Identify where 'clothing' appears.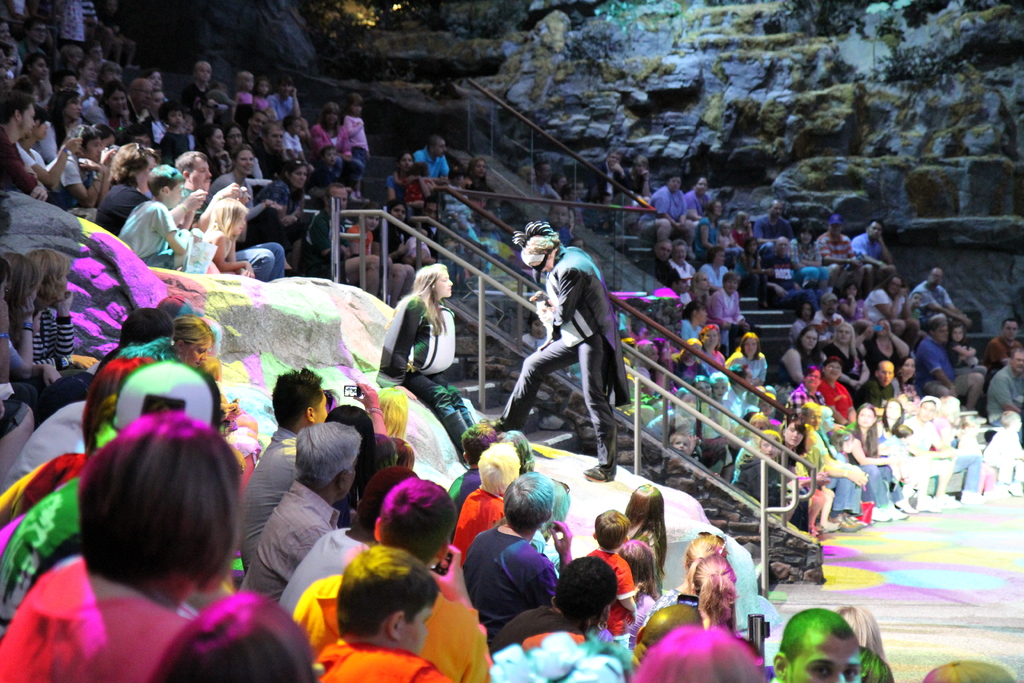
Appears at [236,425,299,566].
